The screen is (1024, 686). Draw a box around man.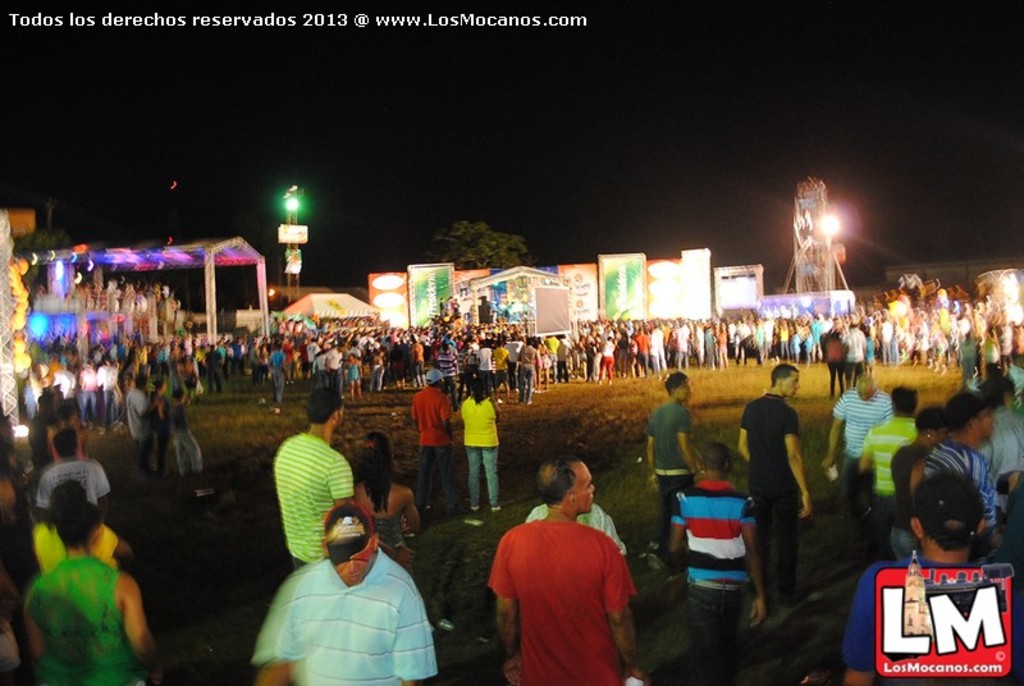
(645, 370, 696, 530).
